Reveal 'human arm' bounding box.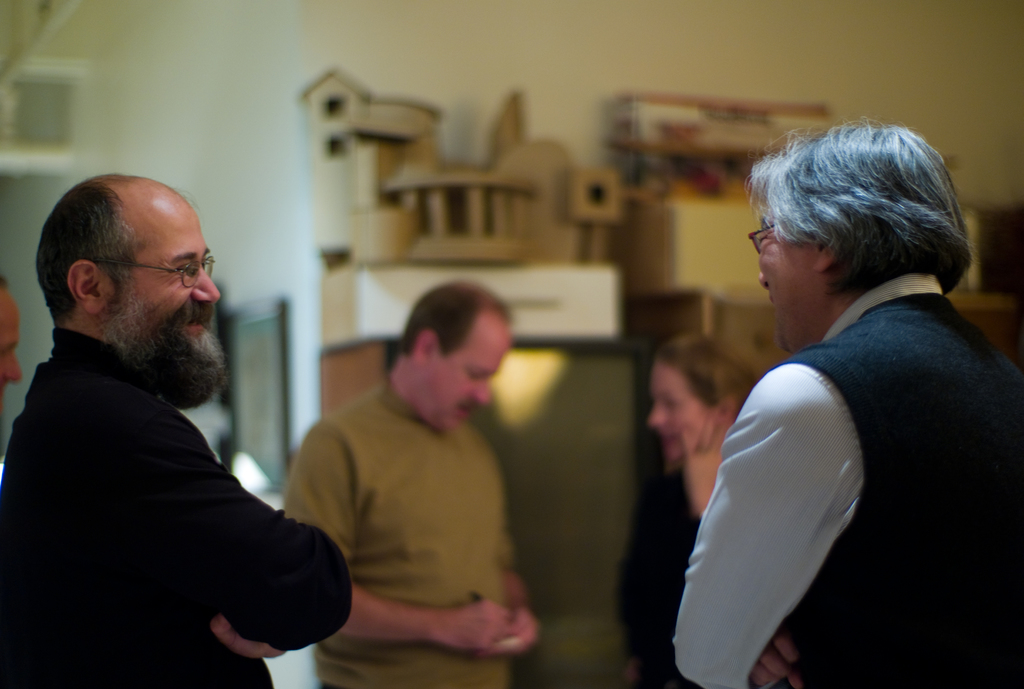
Revealed: {"x1": 197, "y1": 588, "x2": 342, "y2": 673}.
